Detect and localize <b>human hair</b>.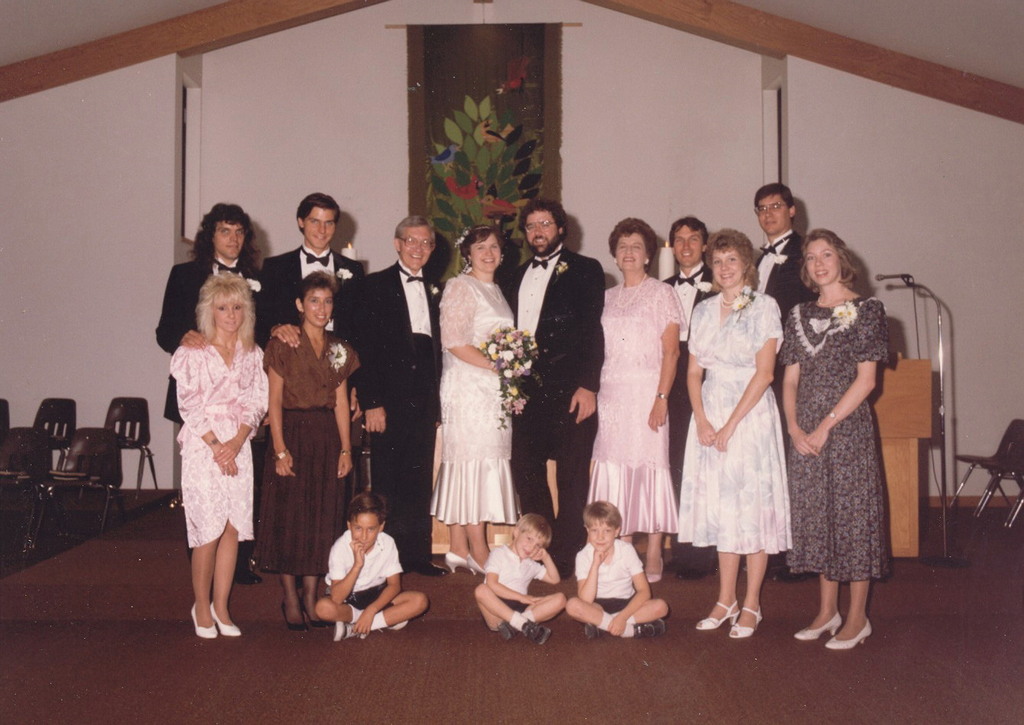
Localized at <bbox>345, 494, 385, 531</bbox>.
